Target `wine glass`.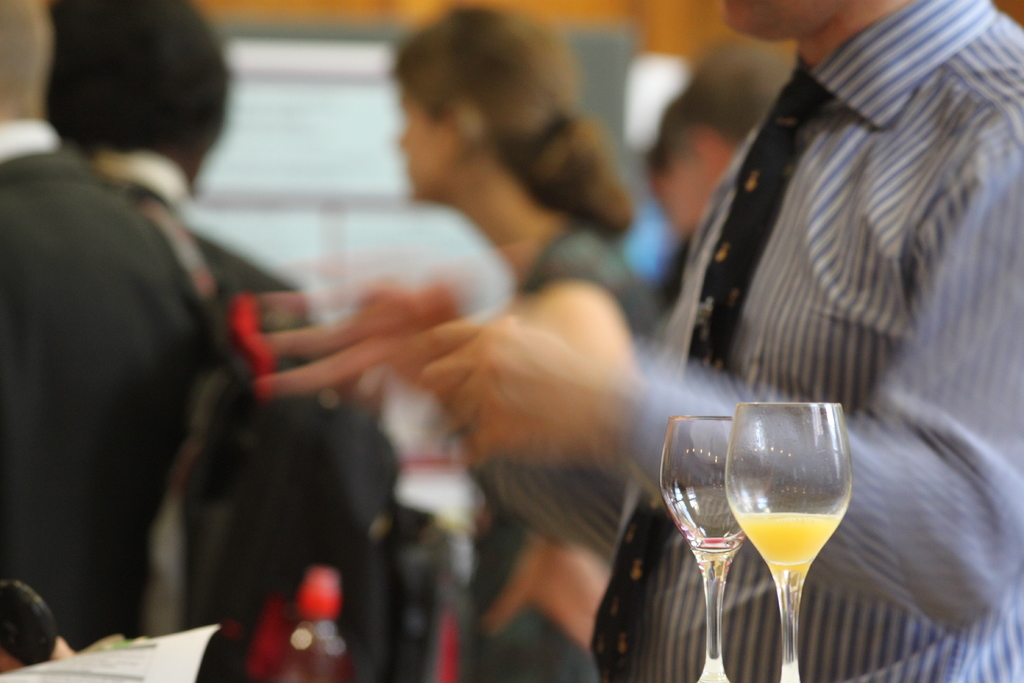
Target region: bbox(722, 402, 853, 682).
